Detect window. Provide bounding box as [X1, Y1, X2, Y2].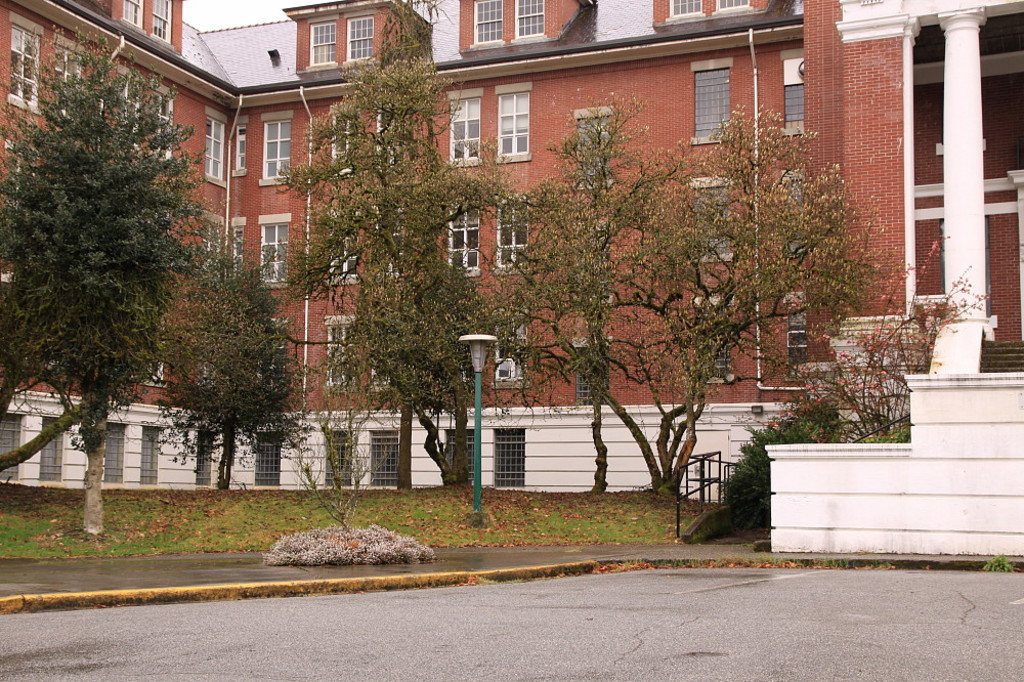
[573, 221, 633, 304].
